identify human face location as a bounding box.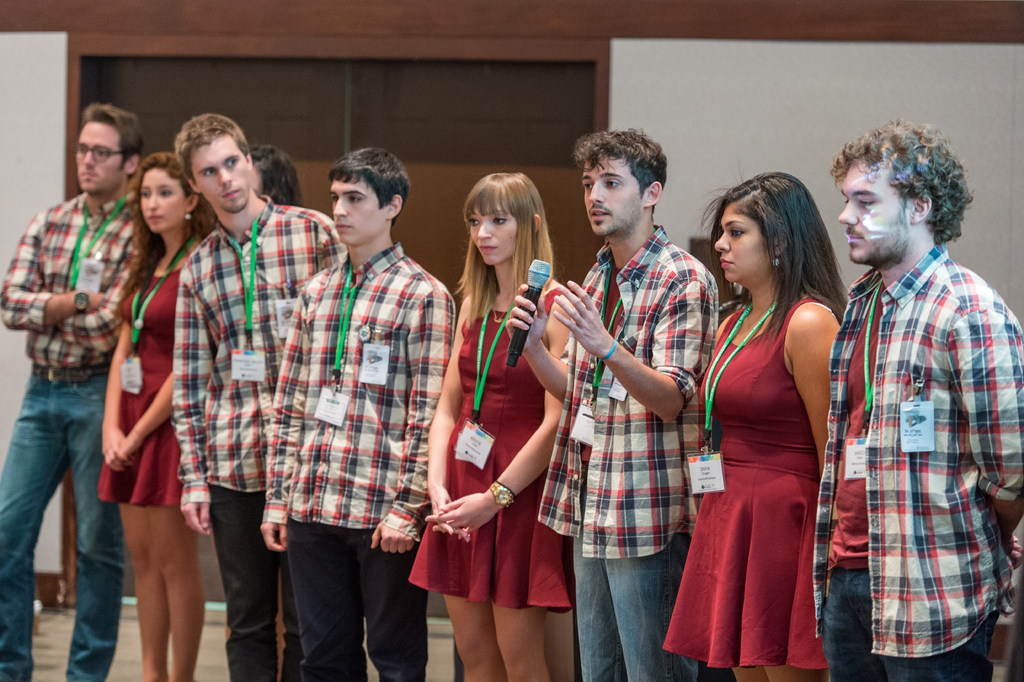
76,120,125,194.
